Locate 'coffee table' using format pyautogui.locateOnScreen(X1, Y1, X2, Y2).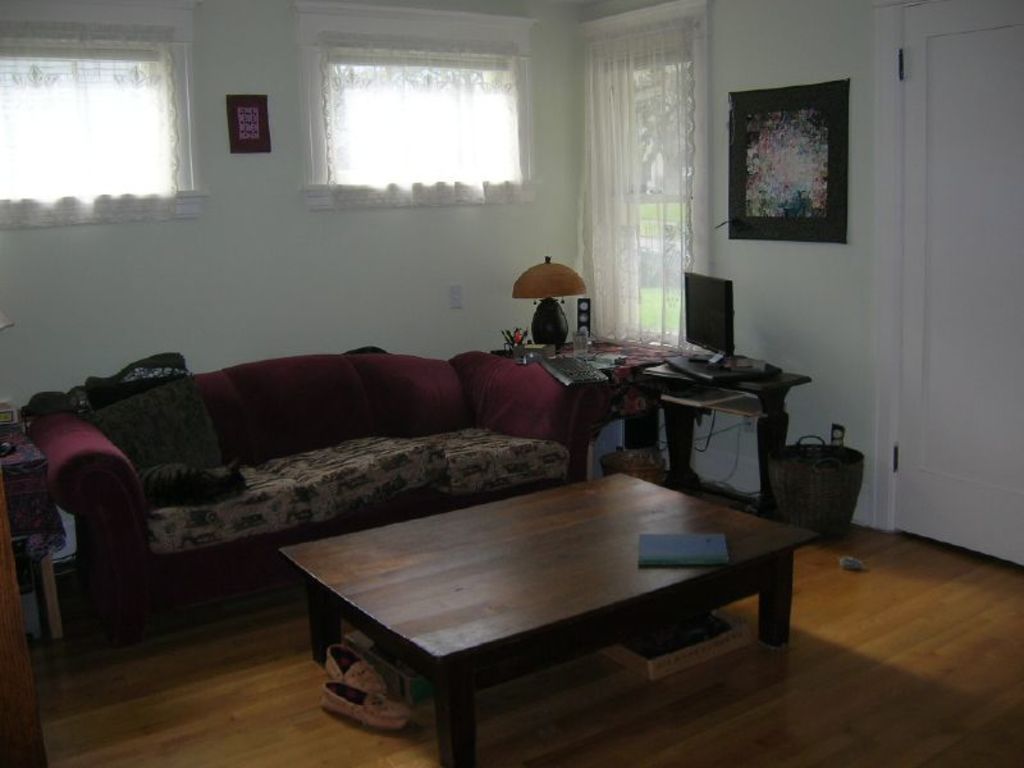
pyautogui.locateOnScreen(257, 424, 788, 749).
